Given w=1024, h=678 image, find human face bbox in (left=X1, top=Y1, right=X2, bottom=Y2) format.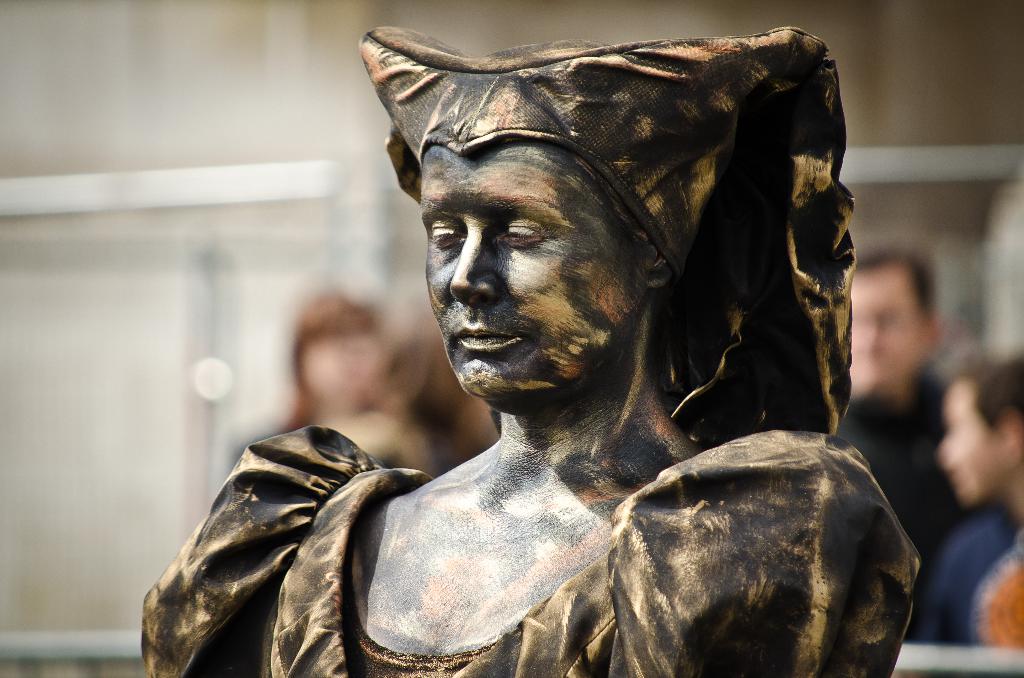
(left=426, top=143, right=649, bottom=407).
